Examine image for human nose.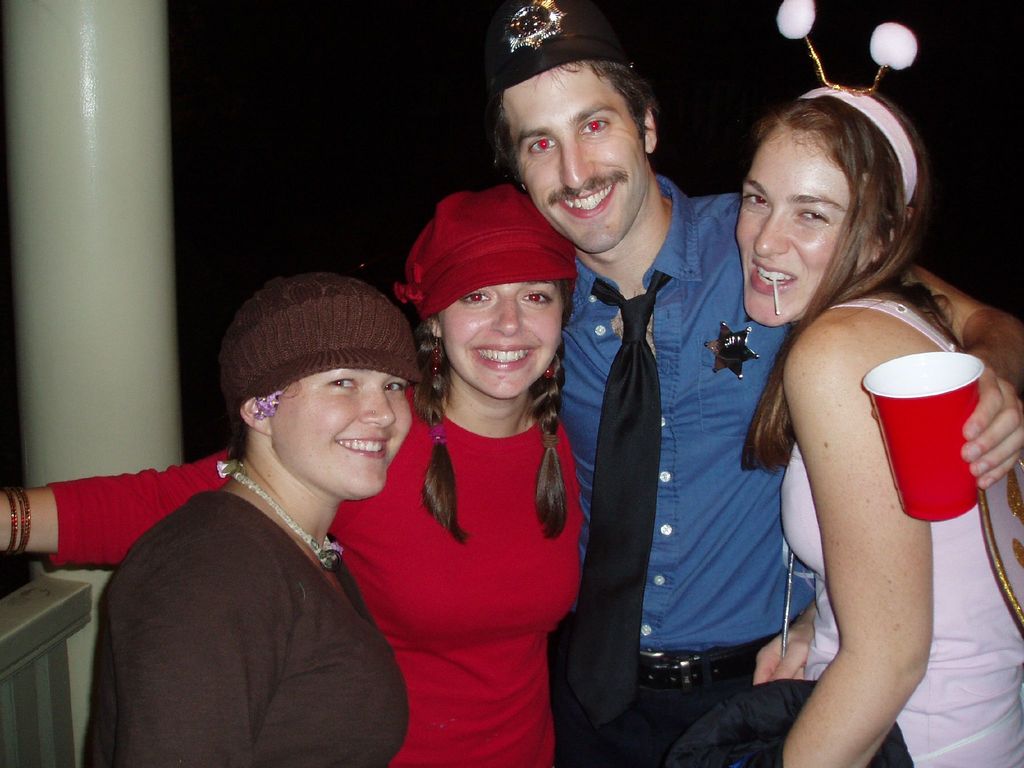
Examination result: box(561, 132, 598, 189).
